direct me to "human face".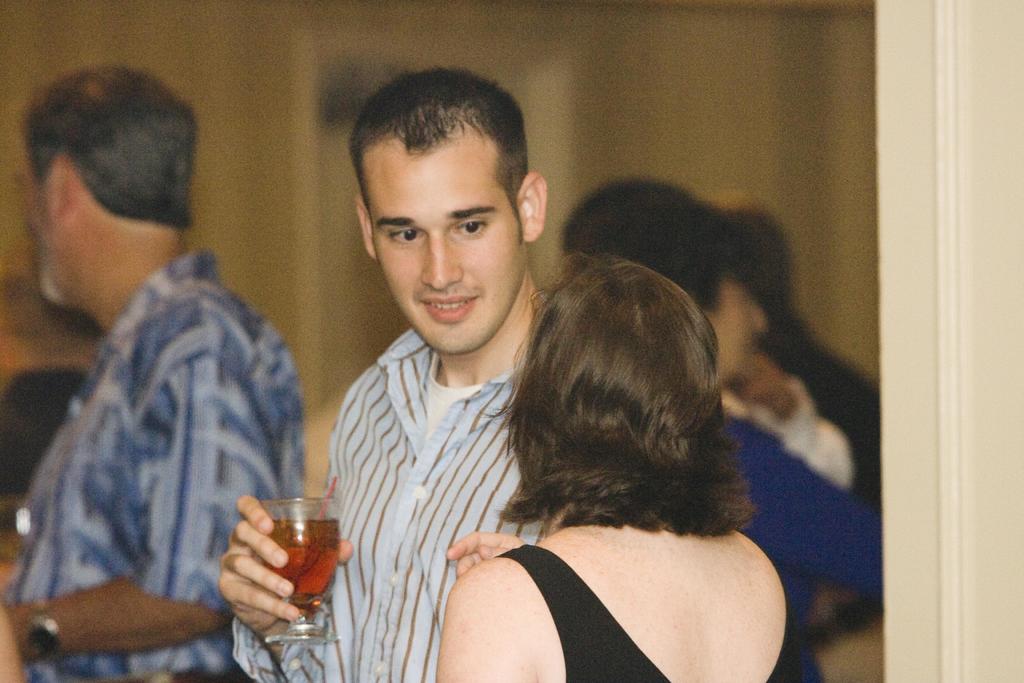
Direction: <box>15,143,57,306</box>.
